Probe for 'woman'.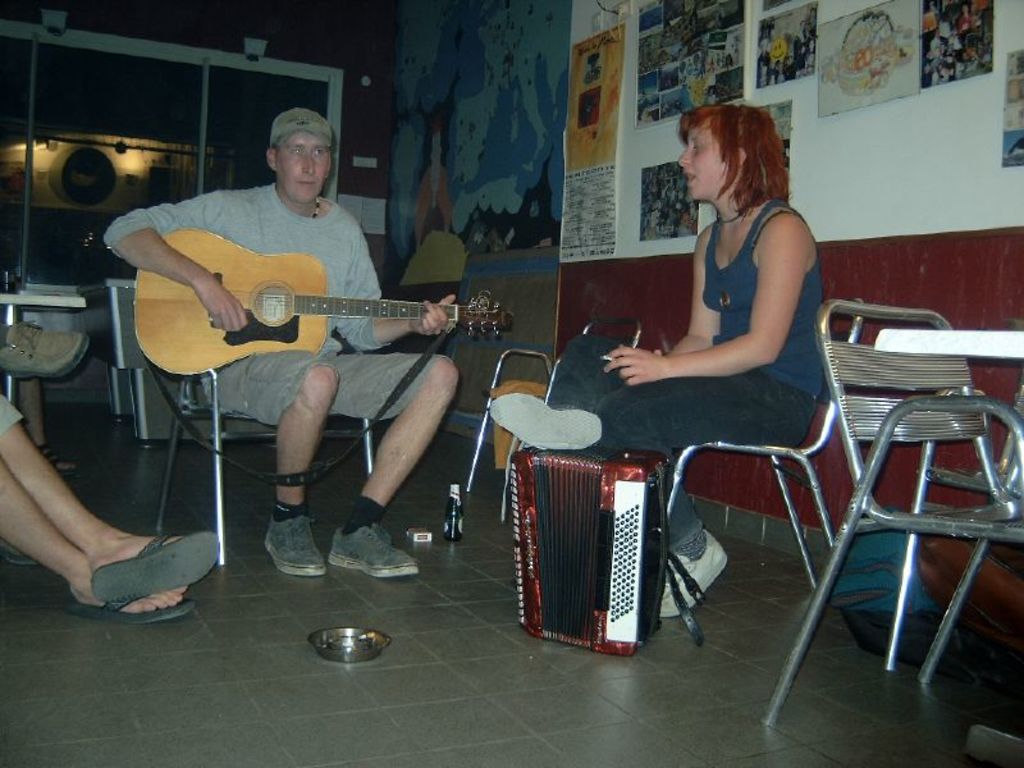
Probe result: rect(599, 101, 833, 634).
